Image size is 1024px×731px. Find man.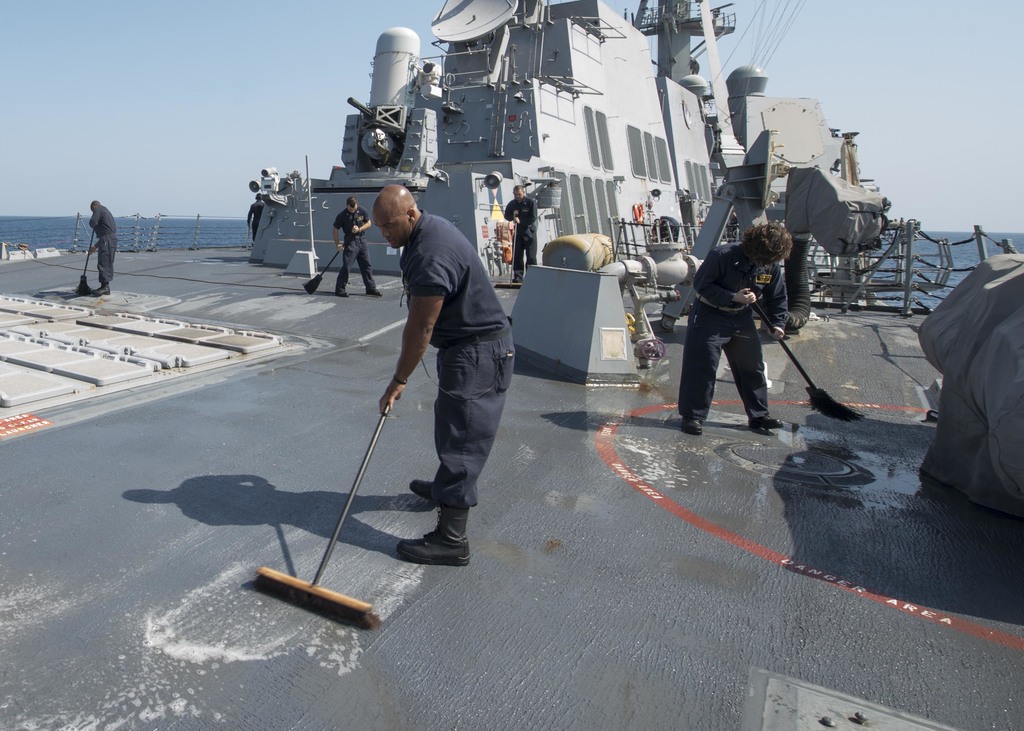
detection(88, 197, 120, 298).
